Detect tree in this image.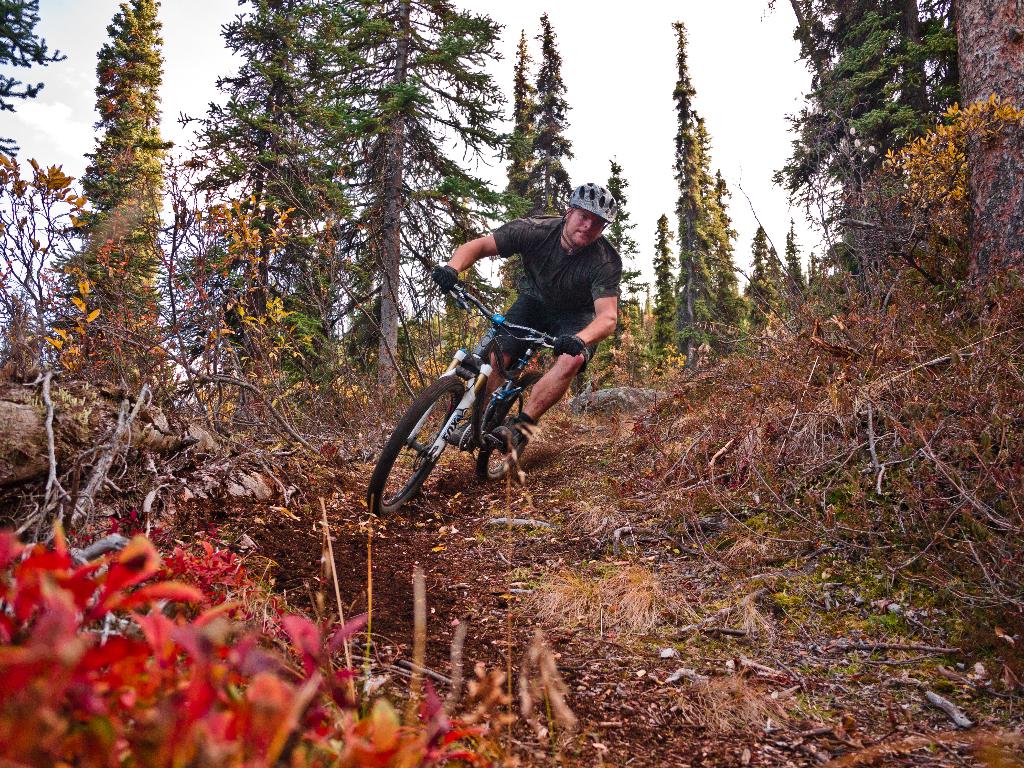
Detection: x1=476, y1=0, x2=576, y2=211.
